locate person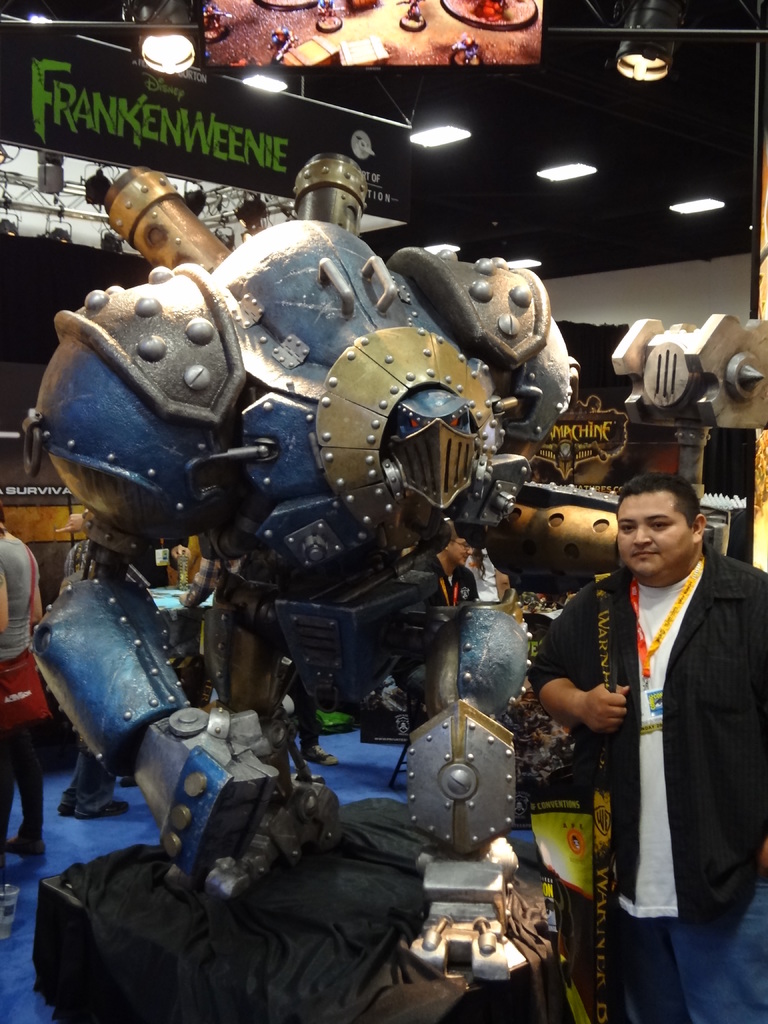
region(577, 432, 754, 998)
